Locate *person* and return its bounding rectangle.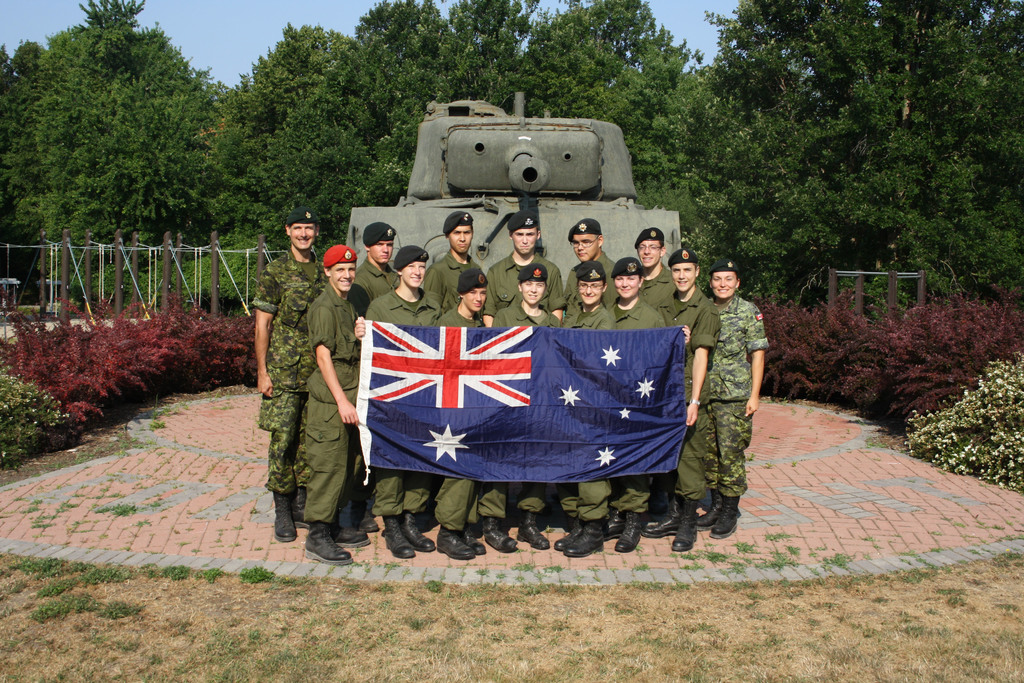
rect(702, 250, 776, 541).
